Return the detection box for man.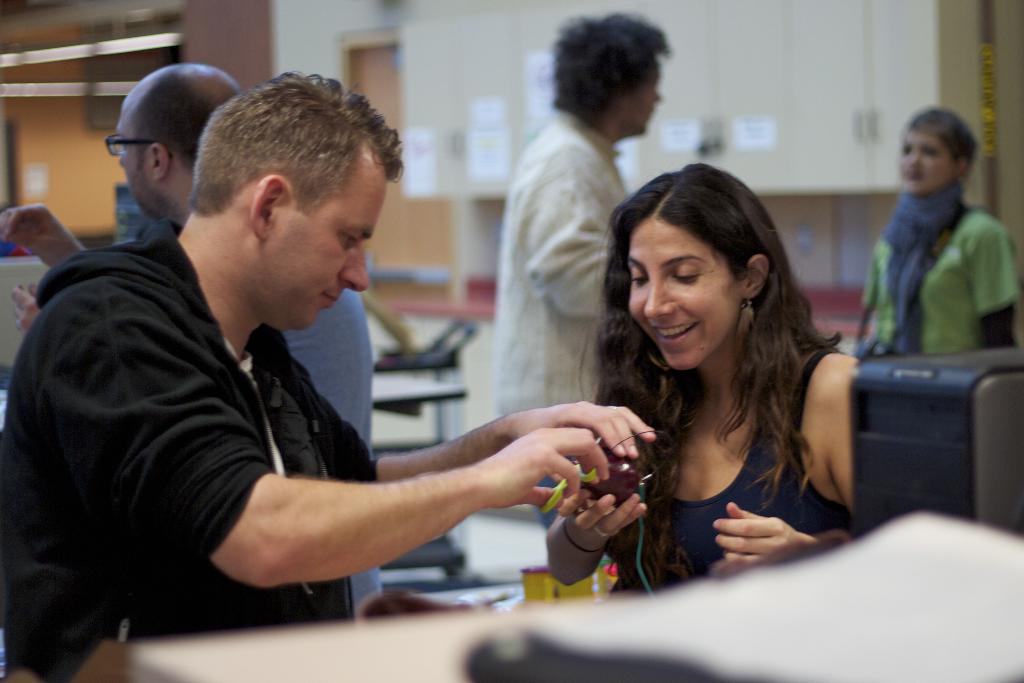
box(15, 56, 371, 614).
